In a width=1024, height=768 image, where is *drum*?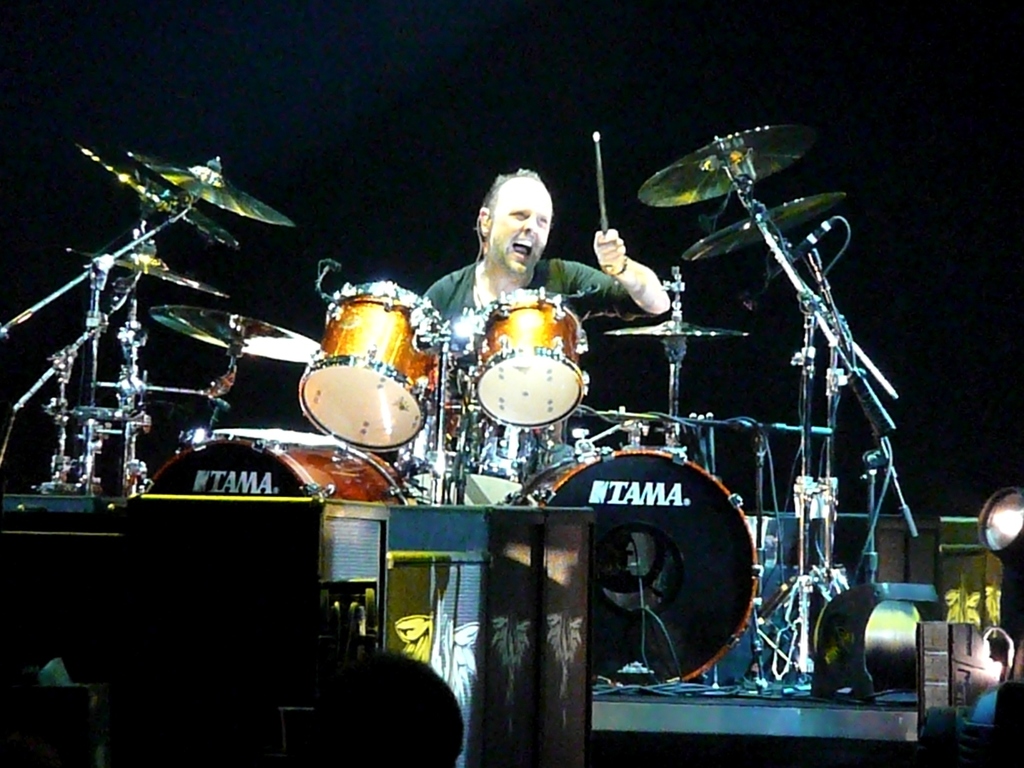
l=542, t=446, r=767, b=685.
